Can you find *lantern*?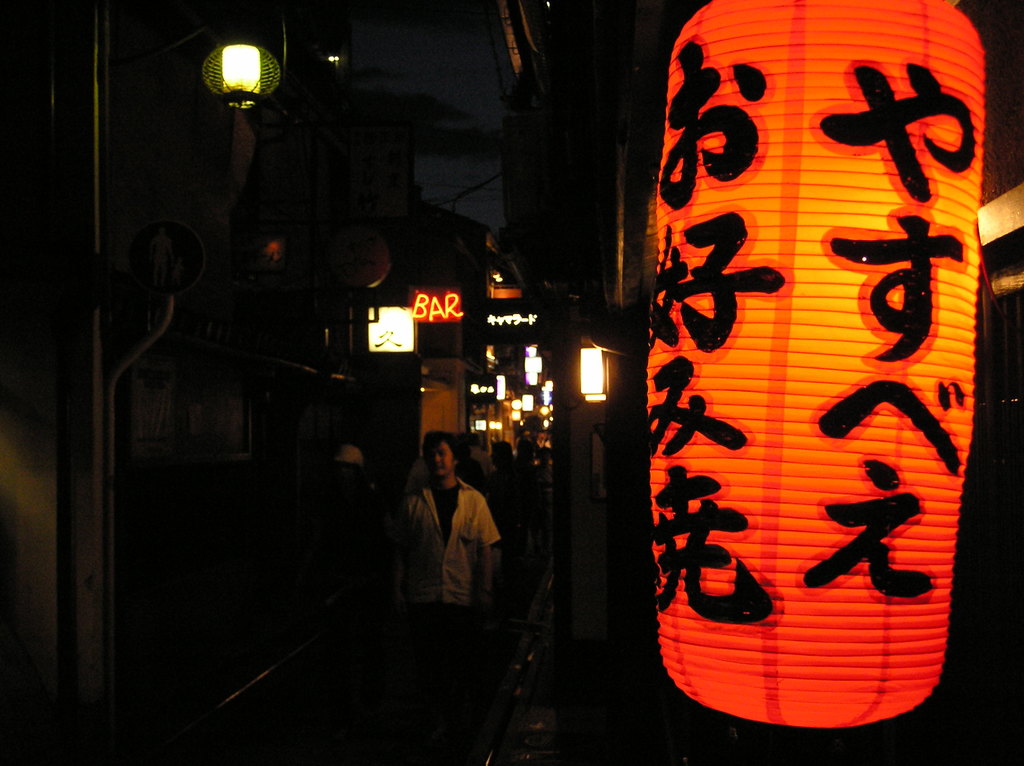
Yes, bounding box: select_region(583, 349, 605, 396).
